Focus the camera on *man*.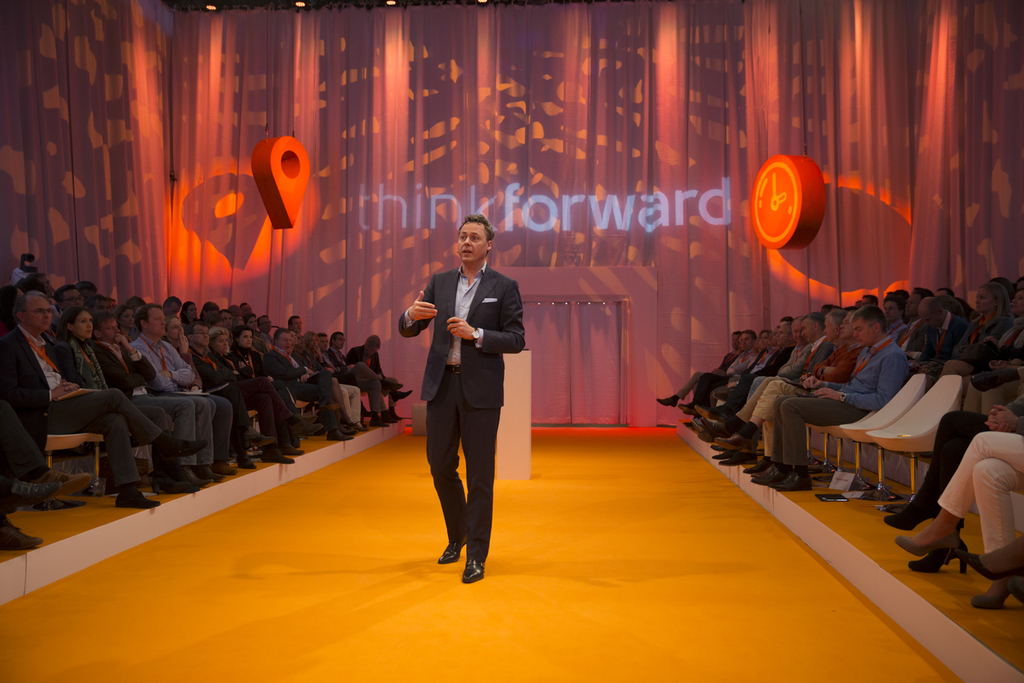
Focus region: [x1=761, y1=302, x2=909, y2=493].
